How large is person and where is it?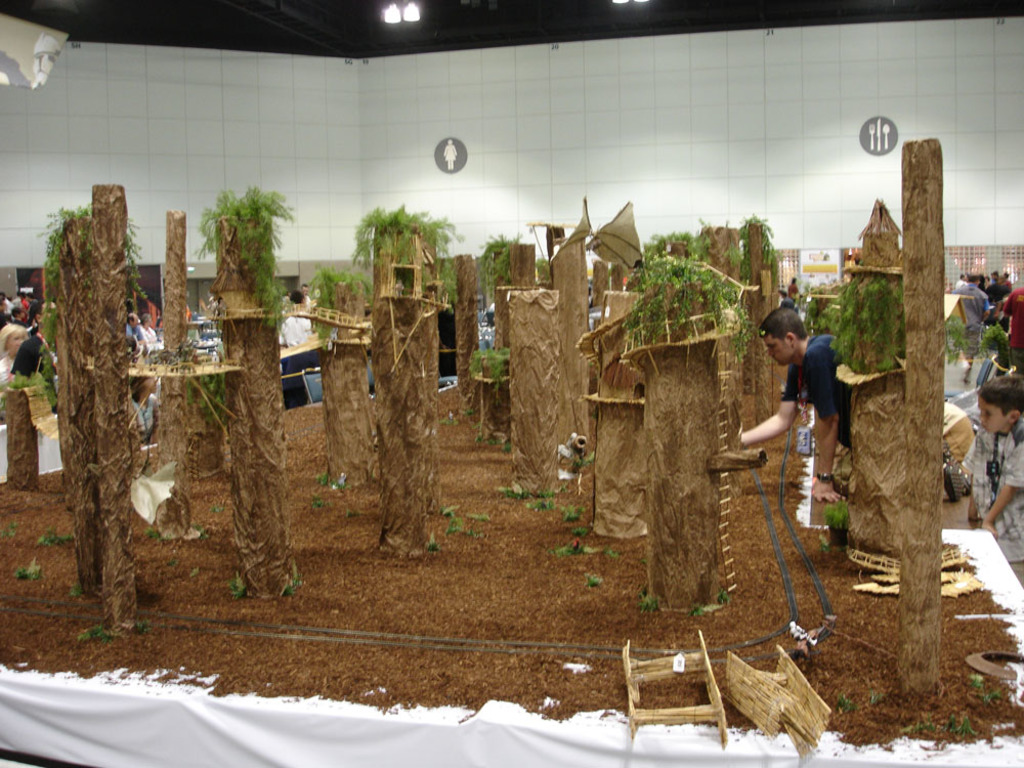
Bounding box: rect(949, 362, 1023, 575).
